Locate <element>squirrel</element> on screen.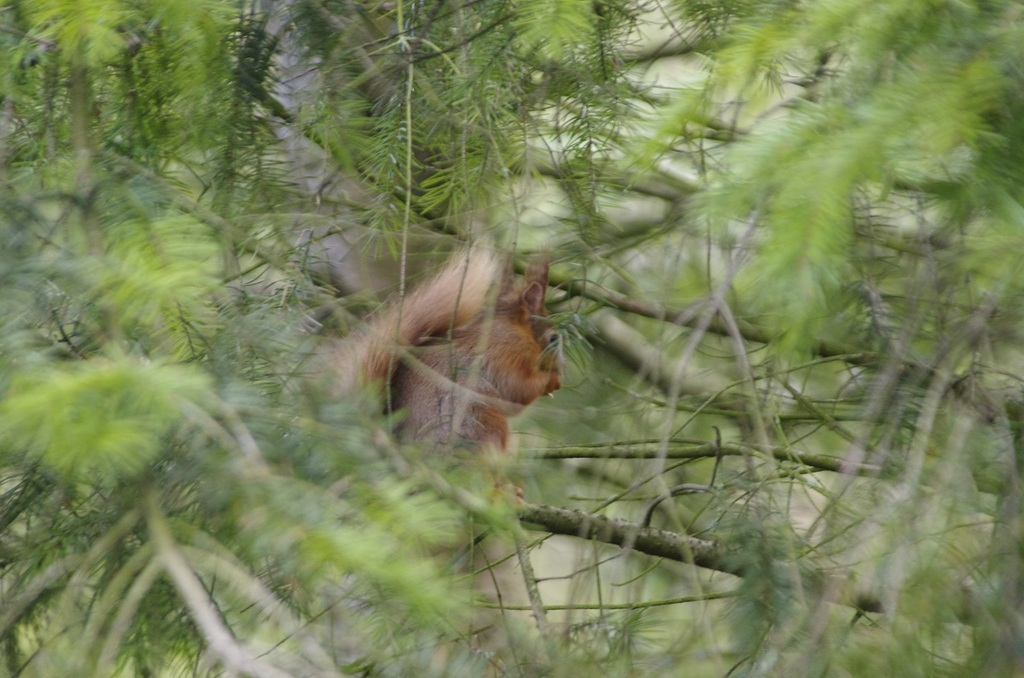
On screen at BBox(323, 229, 565, 509).
